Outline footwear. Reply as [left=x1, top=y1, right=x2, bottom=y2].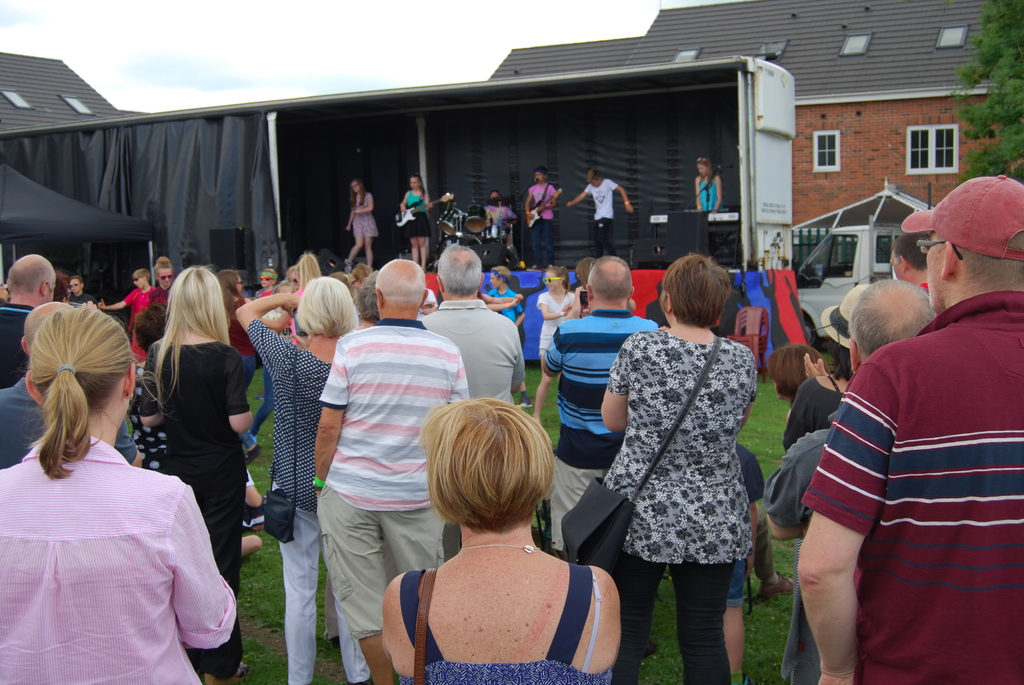
[left=514, top=396, right=531, bottom=411].
